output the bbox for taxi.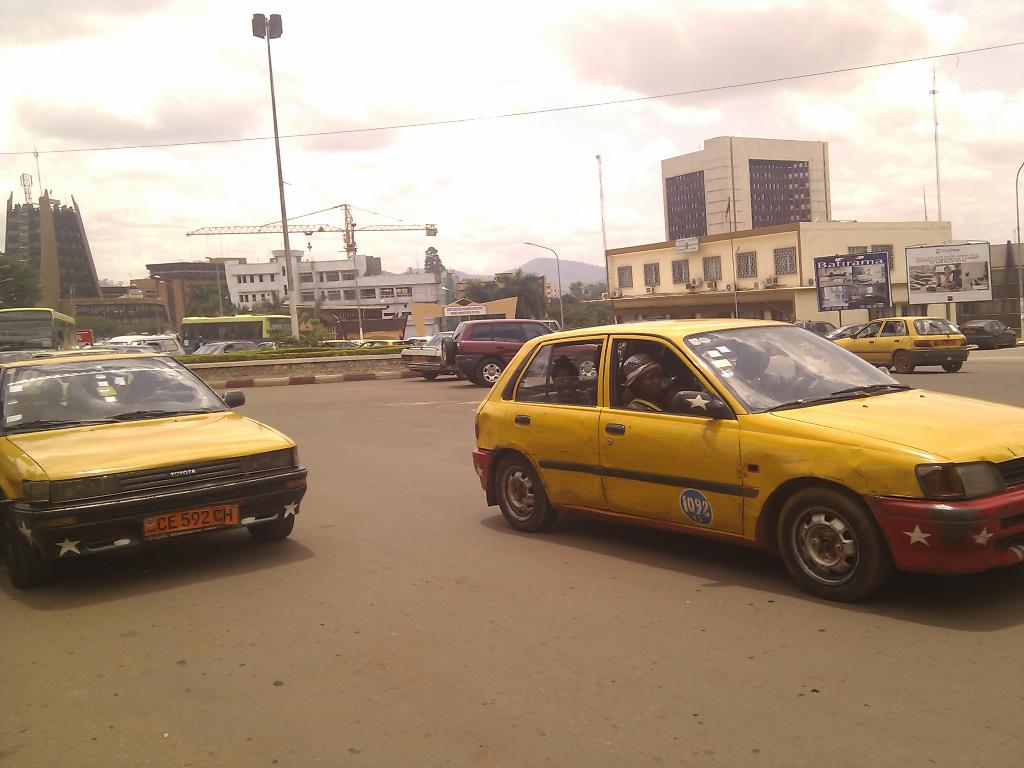
x1=829 y1=316 x2=972 y2=374.
